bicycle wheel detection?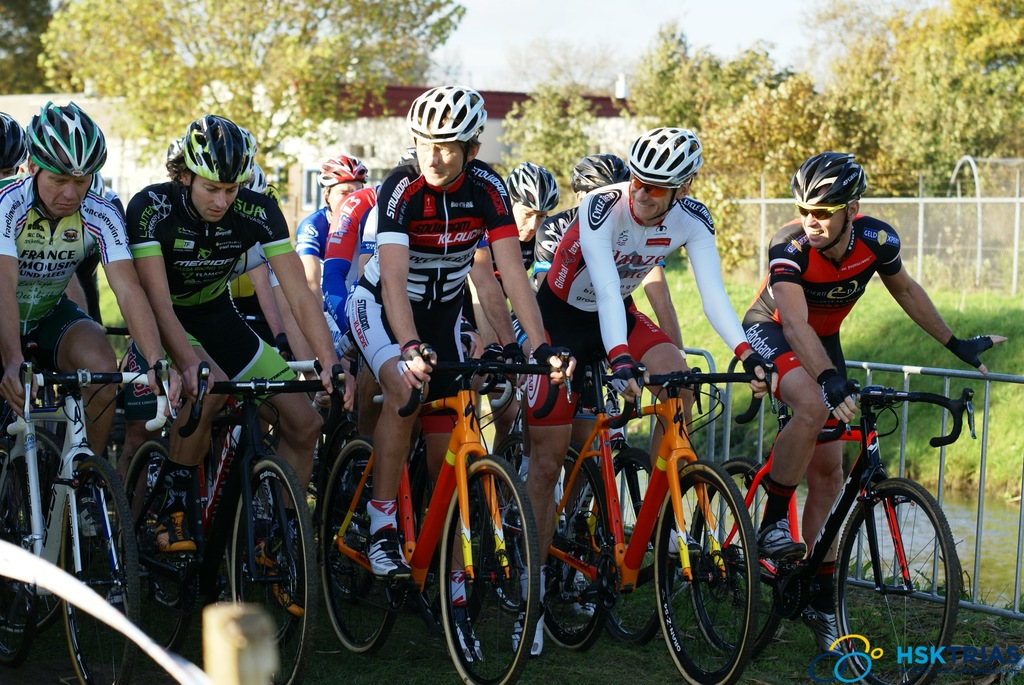
left=650, top=460, right=755, bottom=684
